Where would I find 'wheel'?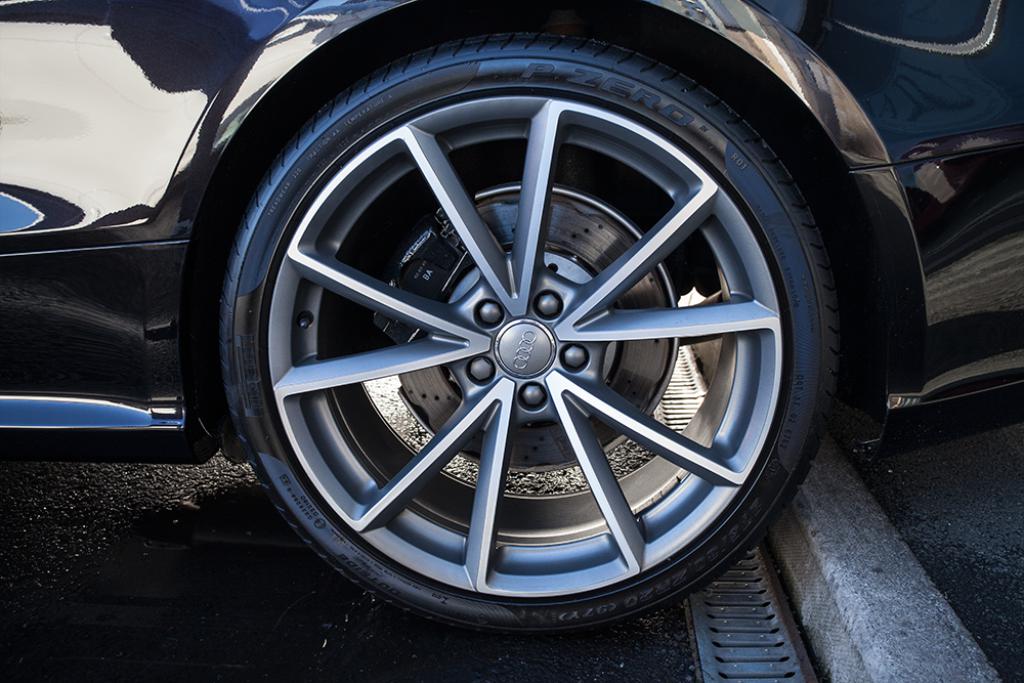
At box=[222, 20, 850, 642].
